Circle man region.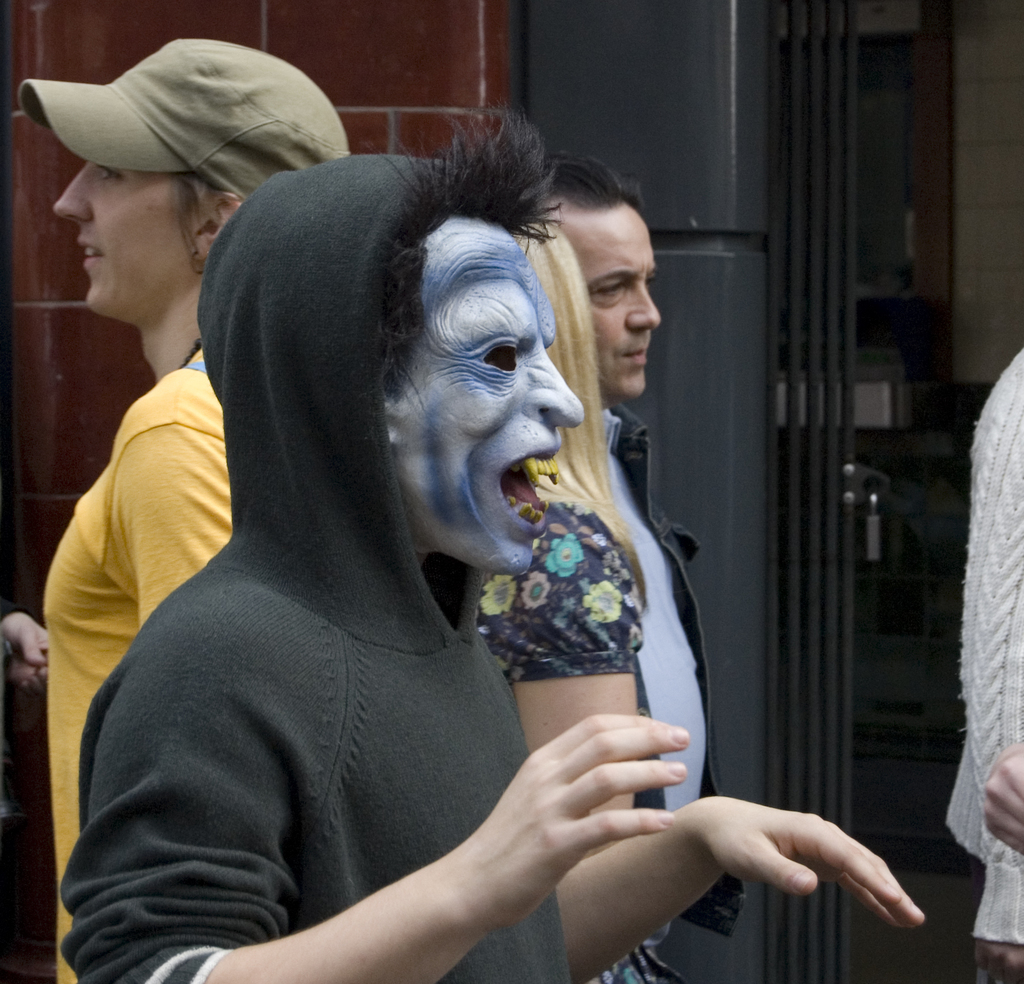
Region: 548 161 740 983.
